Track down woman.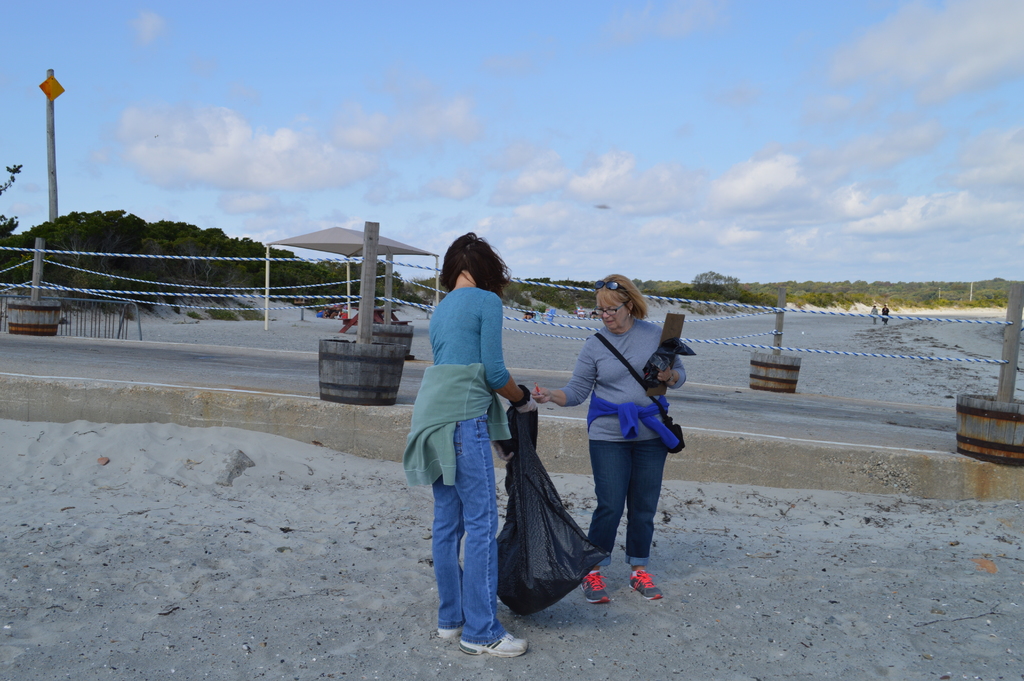
Tracked to 565/273/692/598.
